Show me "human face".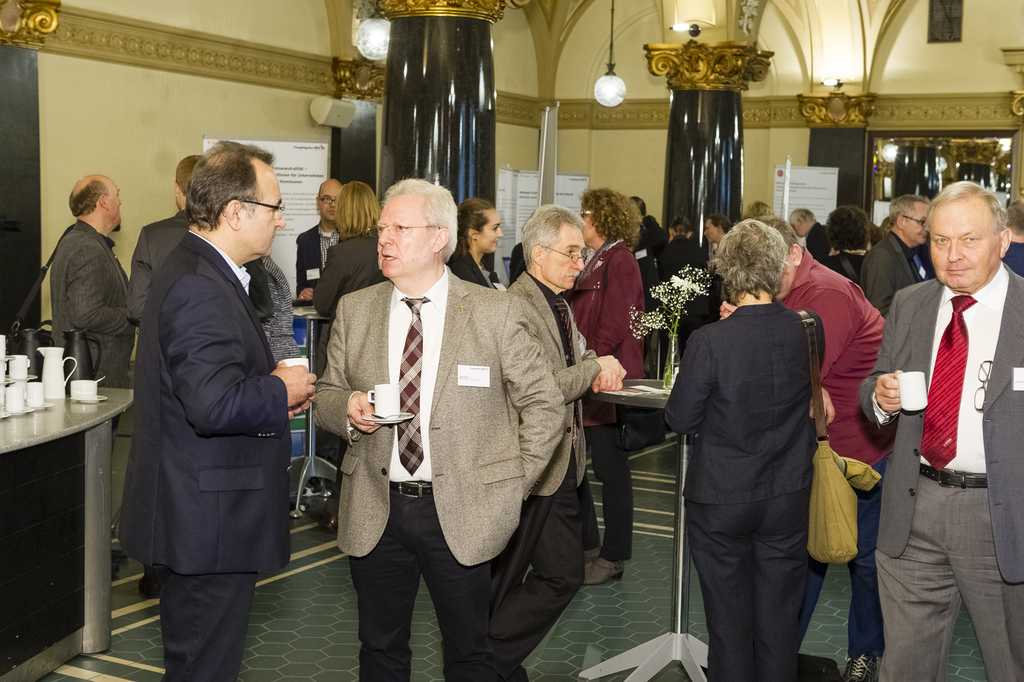
"human face" is here: x1=376 y1=201 x2=431 y2=273.
